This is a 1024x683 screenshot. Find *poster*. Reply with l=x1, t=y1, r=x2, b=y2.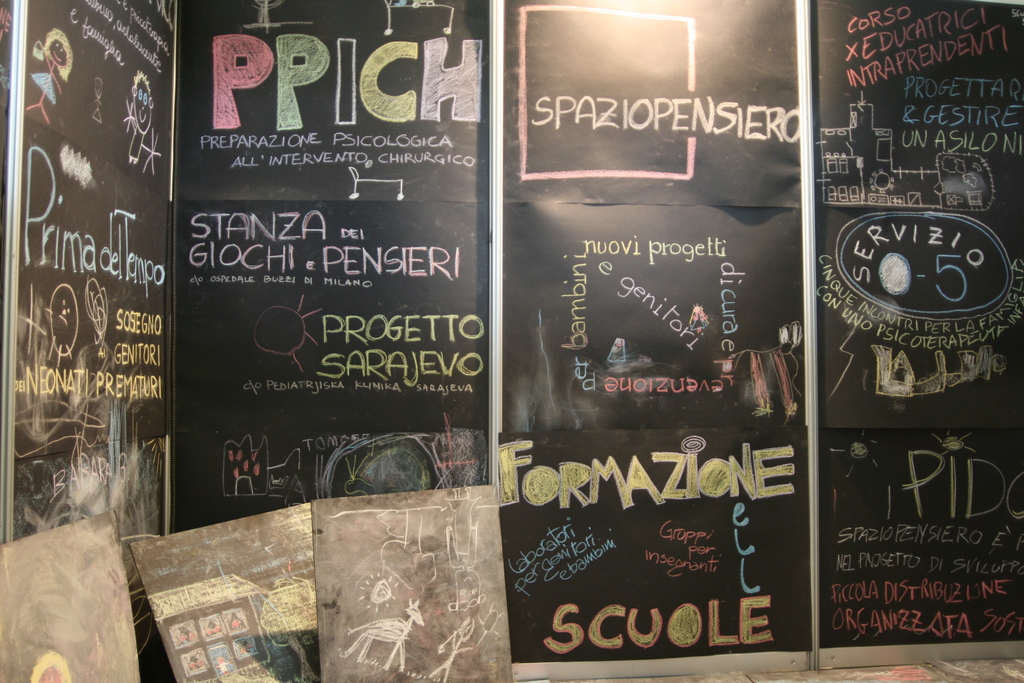
l=497, t=427, r=808, b=659.
